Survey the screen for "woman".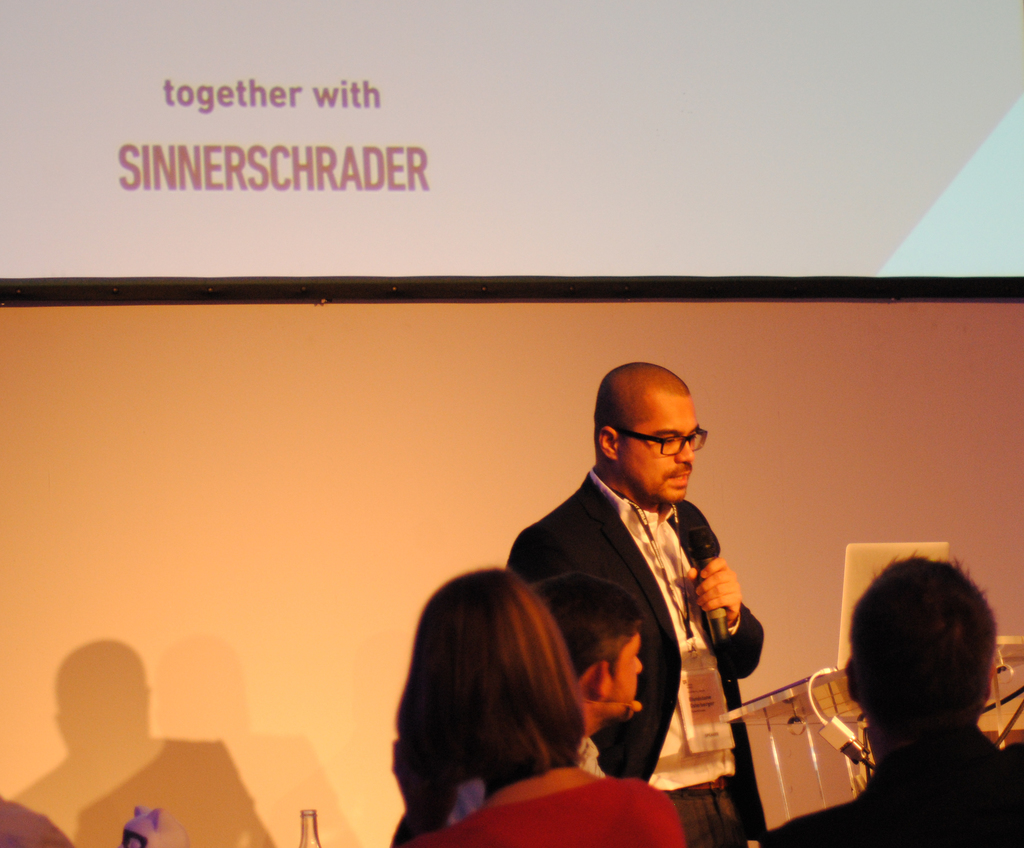
Survey found: l=363, t=572, r=682, b=847.
